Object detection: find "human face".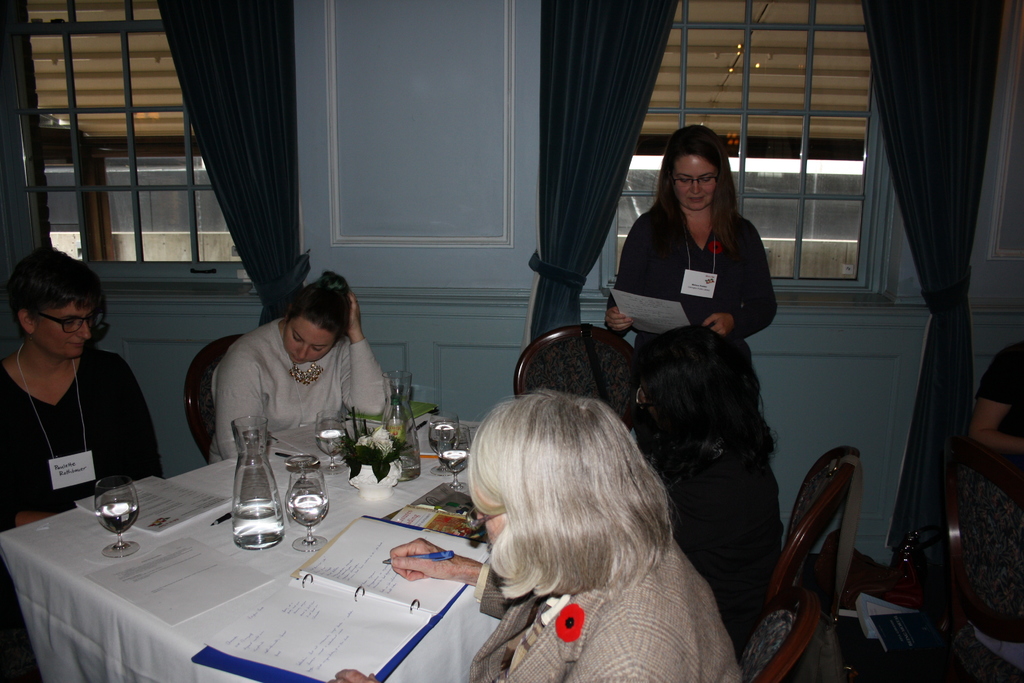
(left=677, top=152, right=719, bottom=210).
